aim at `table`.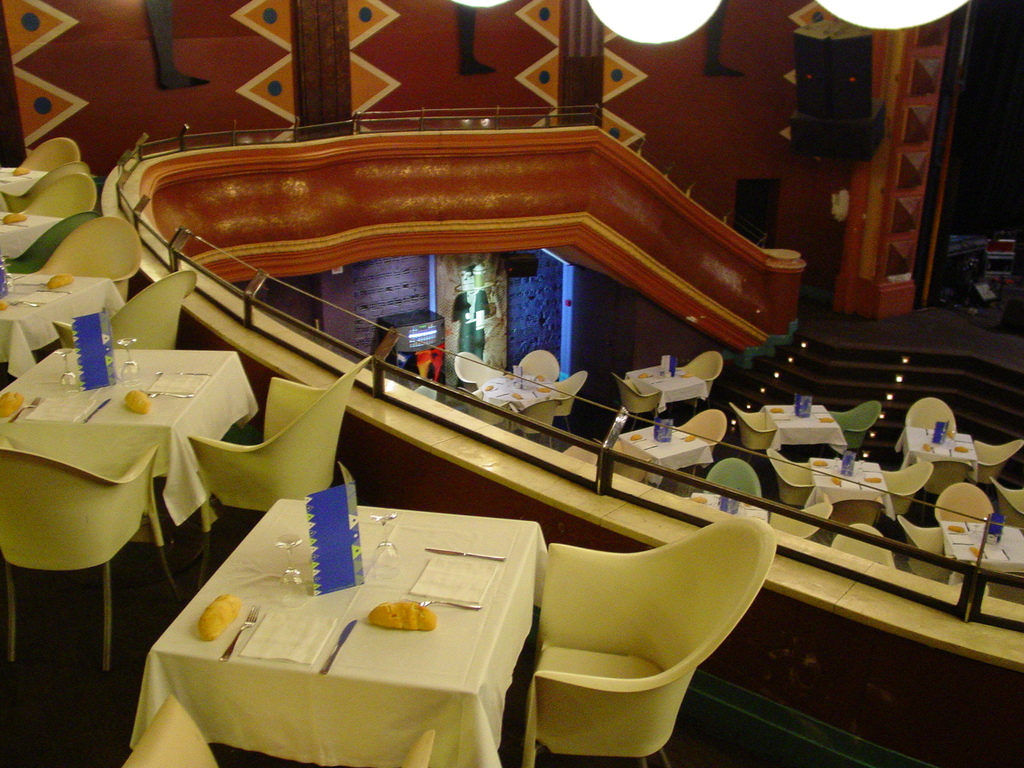
Aimed at [806, 450, 892, 522].
